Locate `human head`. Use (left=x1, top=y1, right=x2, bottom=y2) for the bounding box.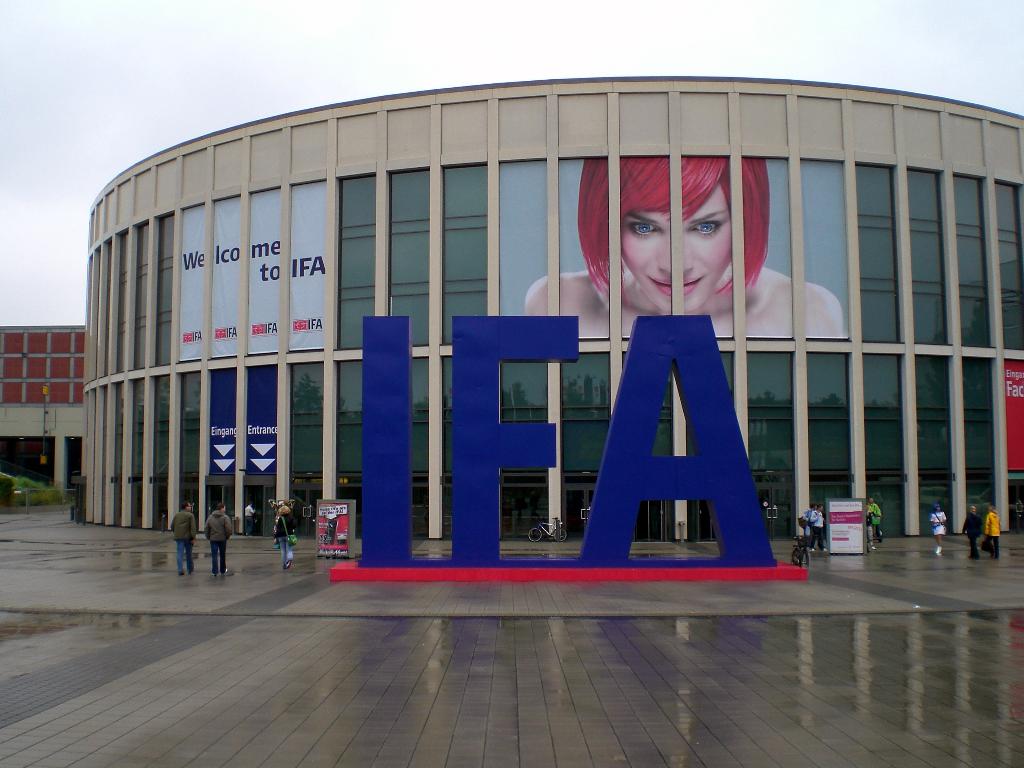
(left=868, top=497, right=874, bottom=507).
